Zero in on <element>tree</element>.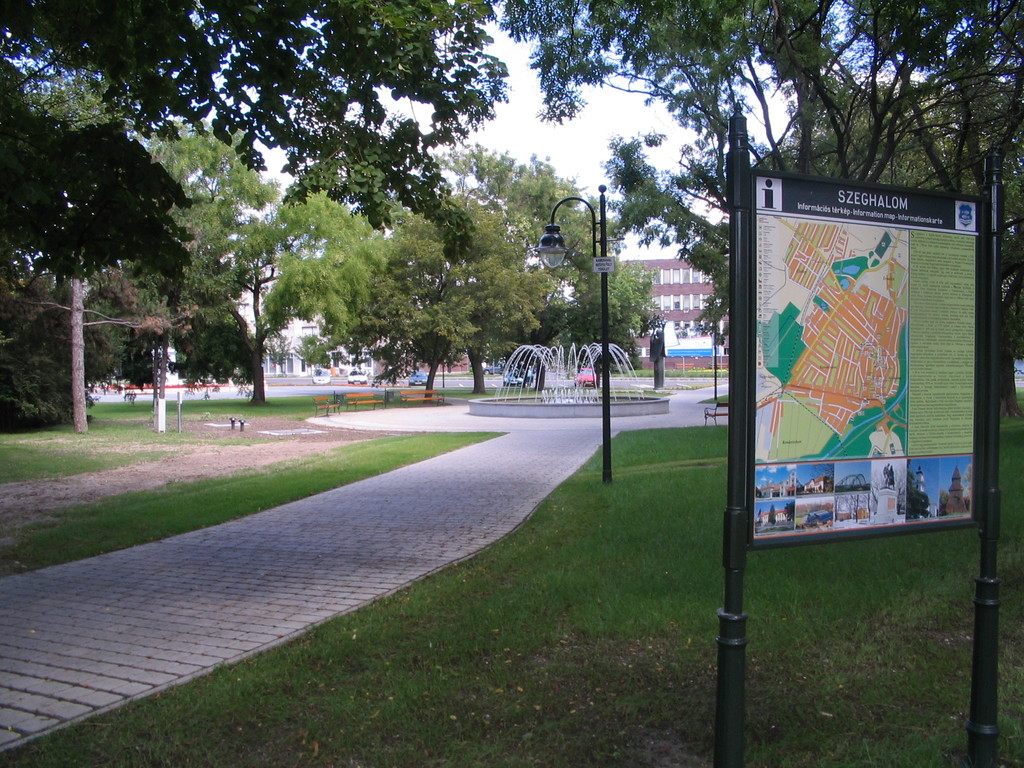
Zeroed in: {"x1": 0, "y1": 0, "x2": 515, "y2": 309}.
